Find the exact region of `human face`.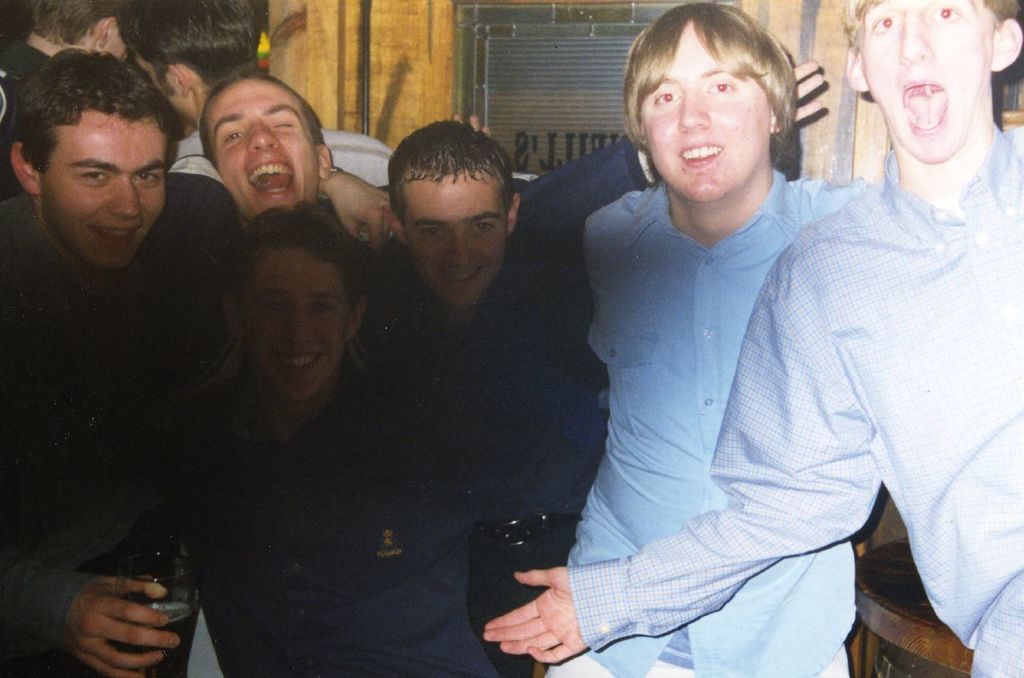
Exact region: bbox=[40, 120, 167, 268].
